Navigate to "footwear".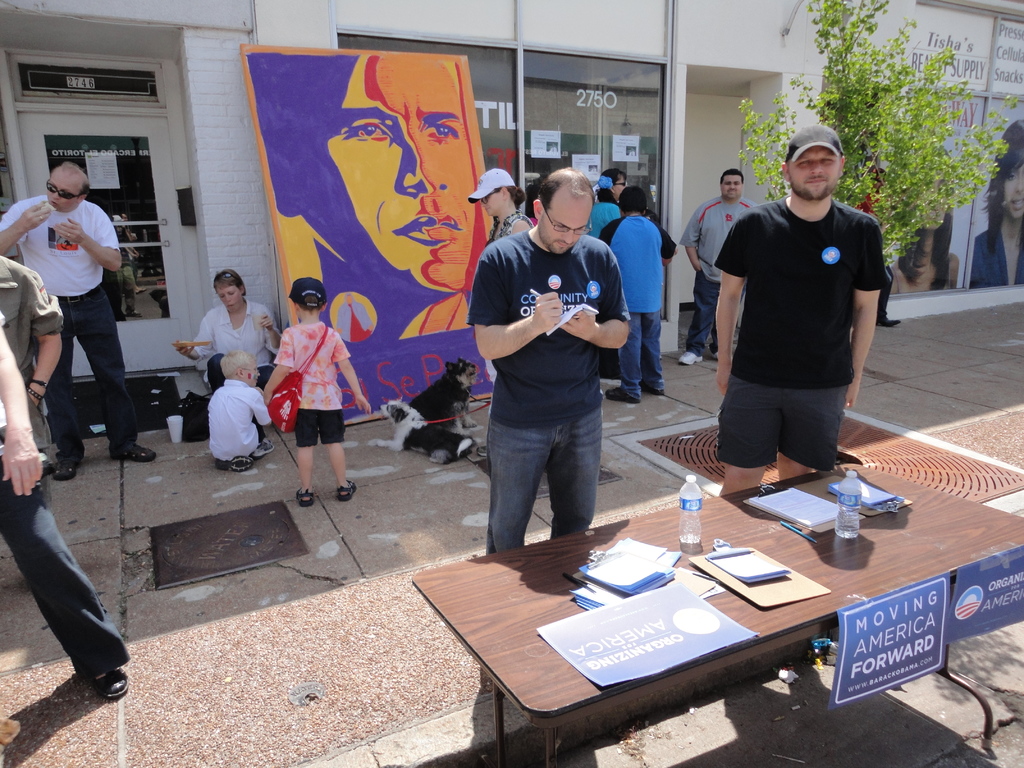
Navigation target: Rect(214, 456, 260, 468).
